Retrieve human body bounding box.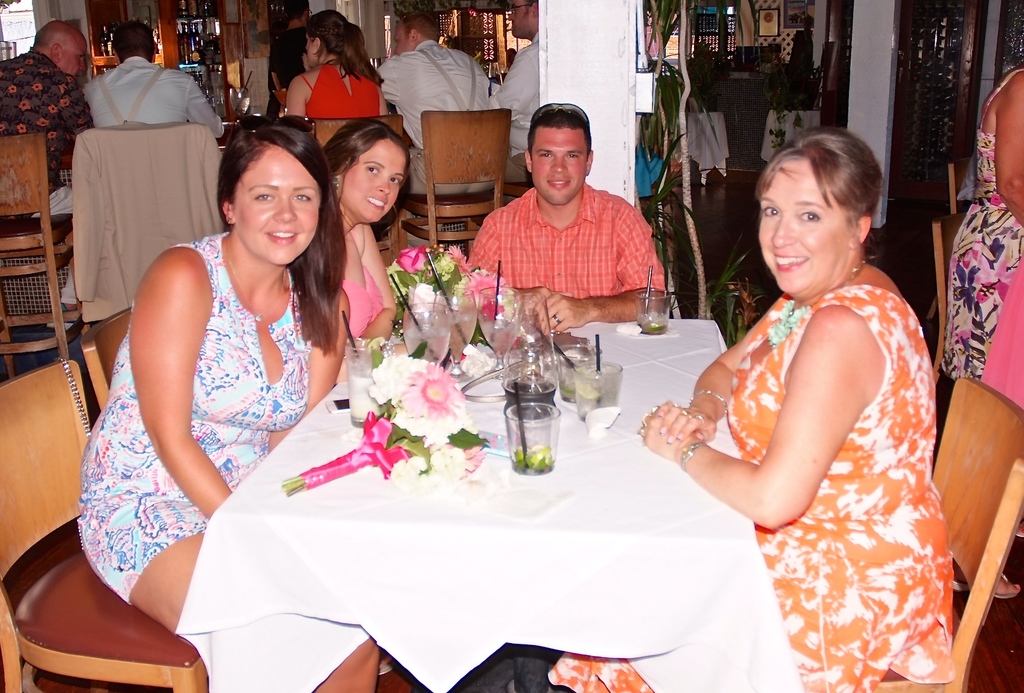
Bounding box: x1=636, y1=143, x2=982, y2=671.
